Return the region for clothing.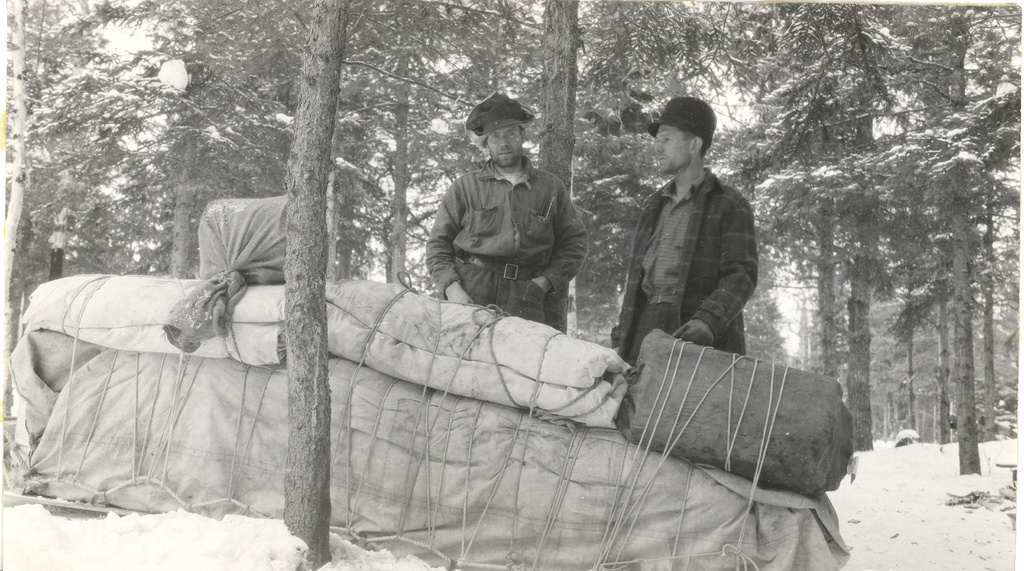
(611,170,756,365).
